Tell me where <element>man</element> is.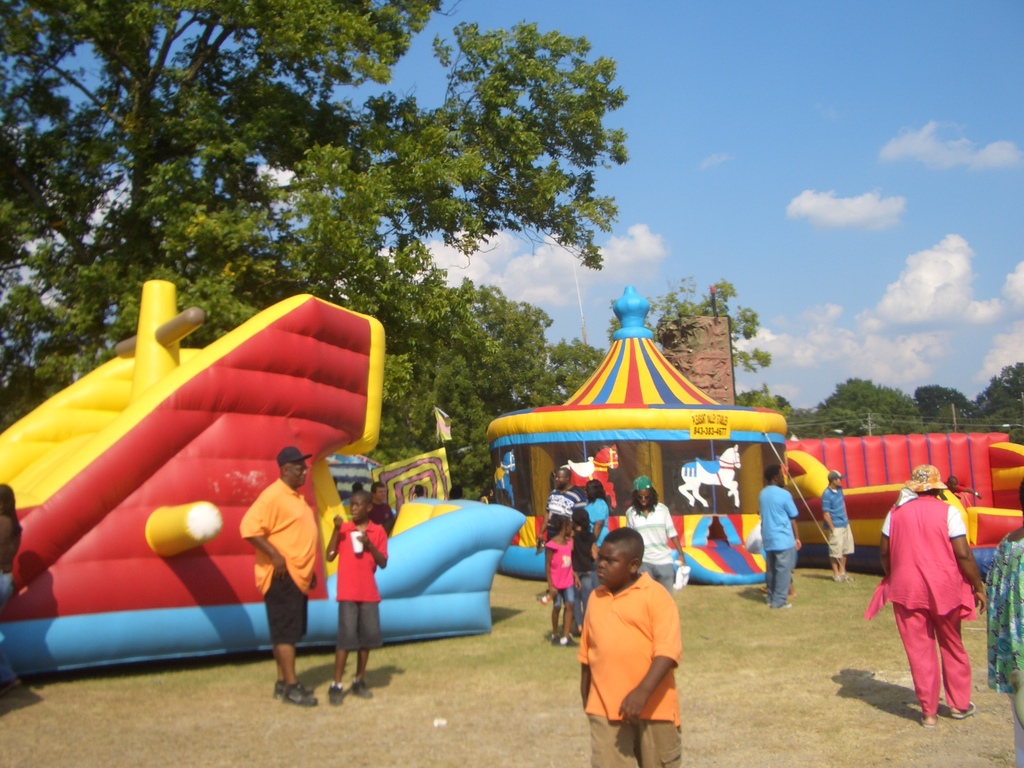
<element>man</element> is at bbox=[228, 447, 331, 698].
